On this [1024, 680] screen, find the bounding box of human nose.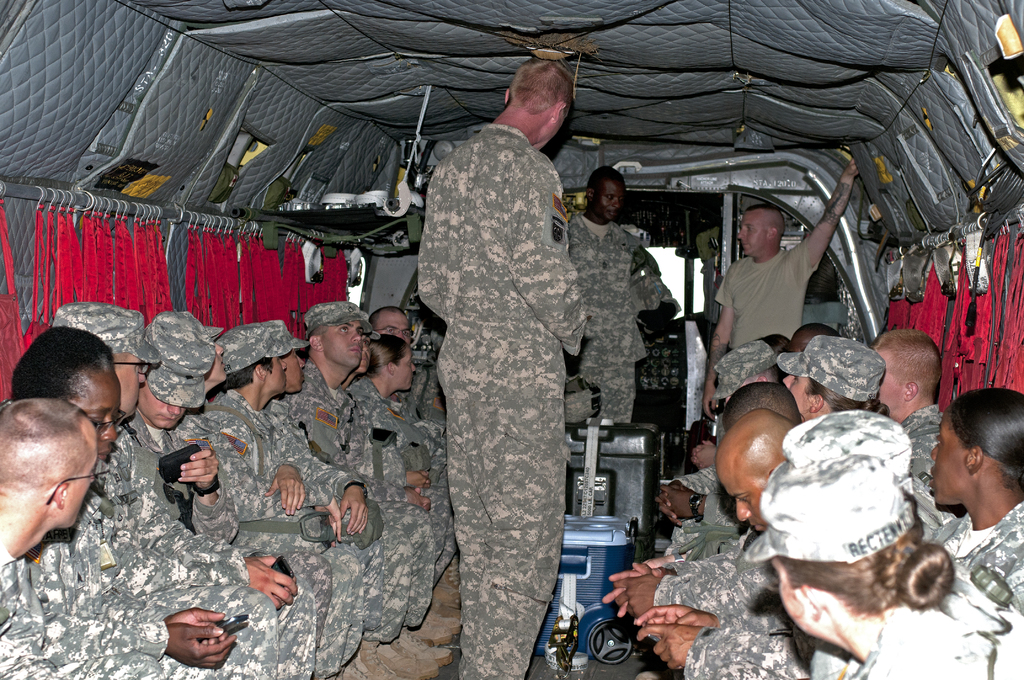
Bounding box: (283, 360, 289, 368).
